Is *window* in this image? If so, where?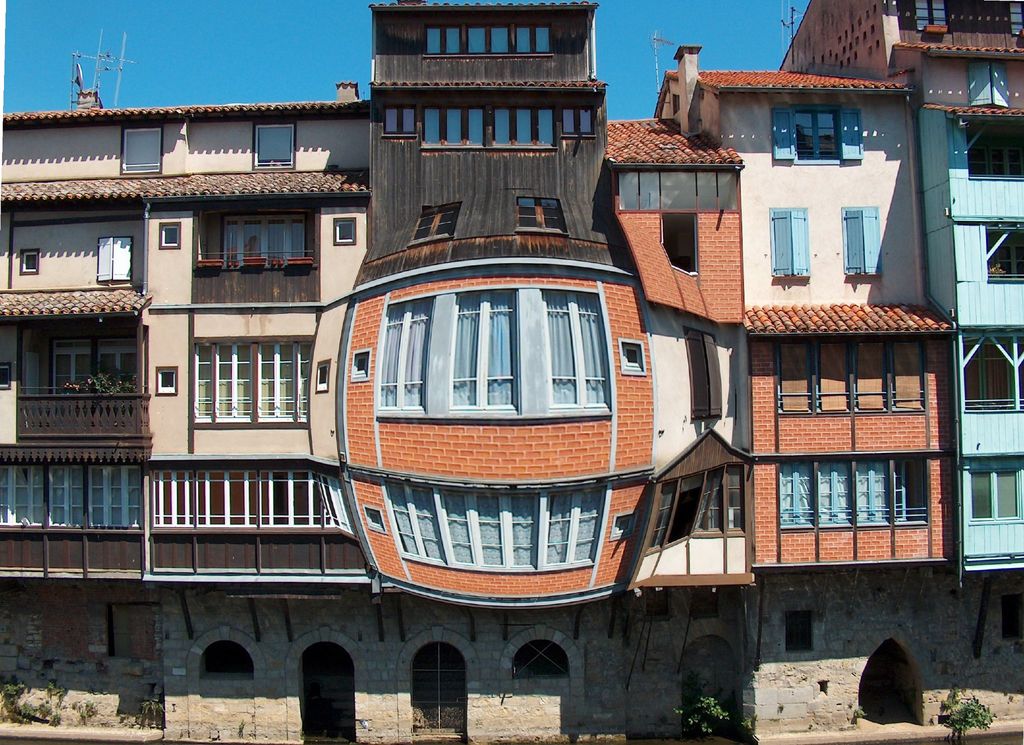
Yes, at bbox(1005, 0, 1023, 35).
